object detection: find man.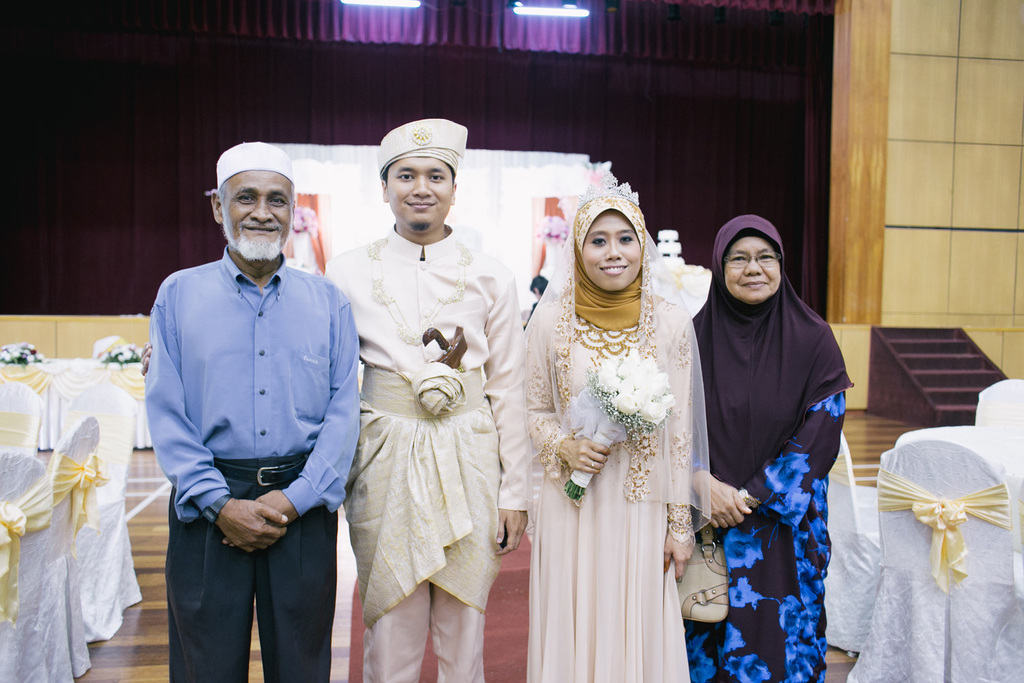
342, 115, 526, 682.
